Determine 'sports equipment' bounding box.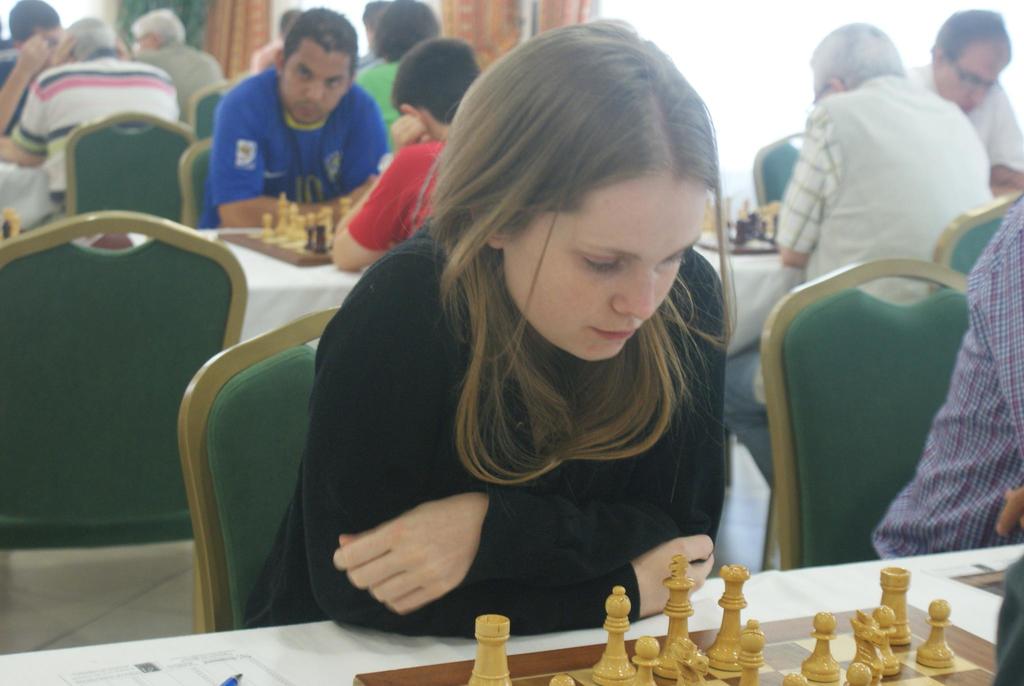
Determined: bbox=[351, 601, 998, 685].
